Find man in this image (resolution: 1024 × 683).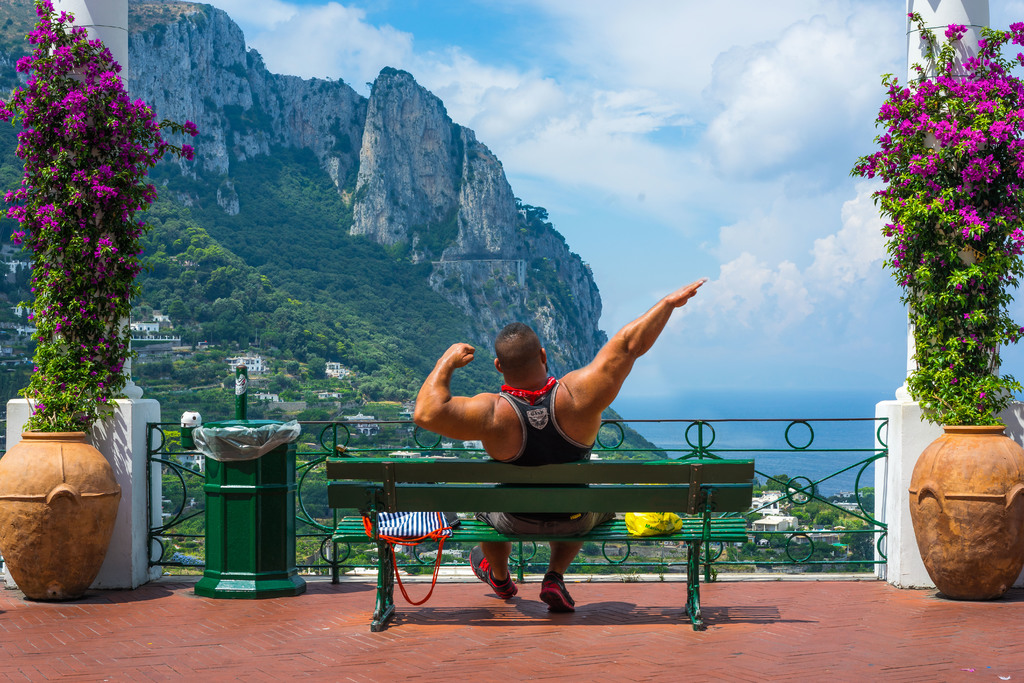
(359,289,725,591).
